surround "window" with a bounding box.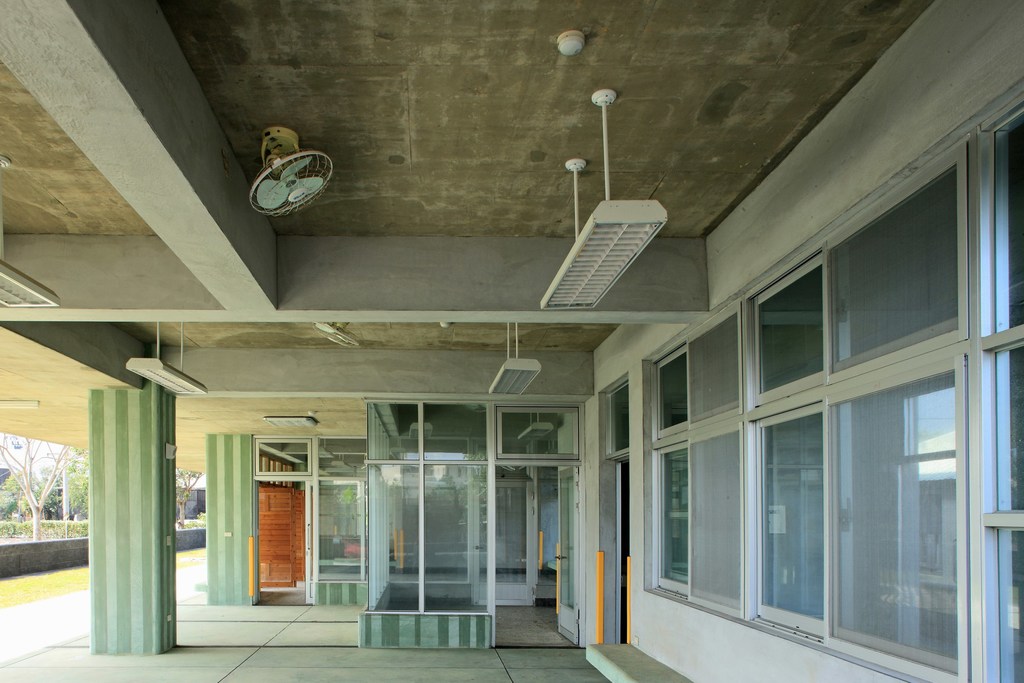
pyautogui.locateOnScreen(421, 404, 489, 613).
